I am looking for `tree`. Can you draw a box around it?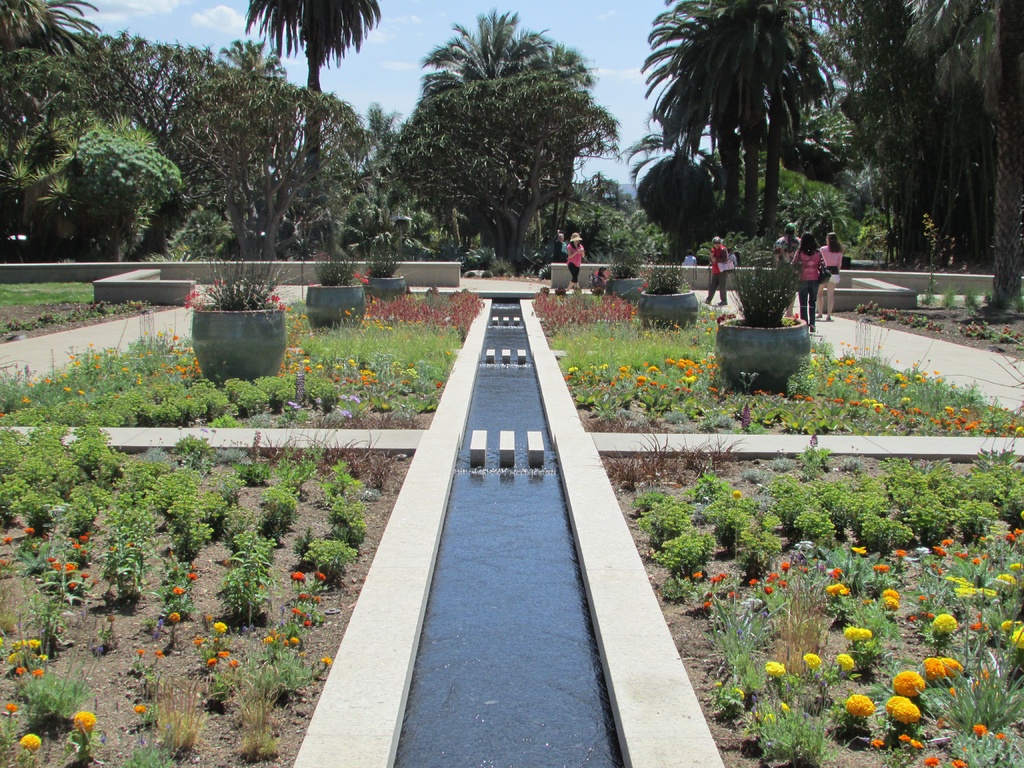
Sure, the bounding box is region(0, 45, 102, 266).
